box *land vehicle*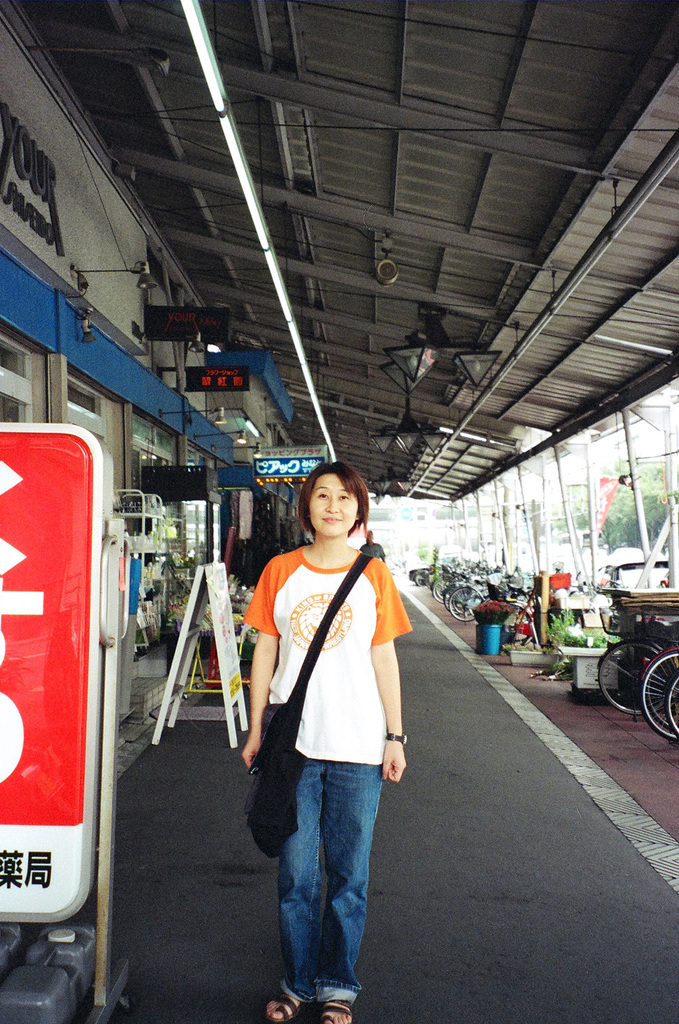
<region>662, 680, 678, 736</region>
